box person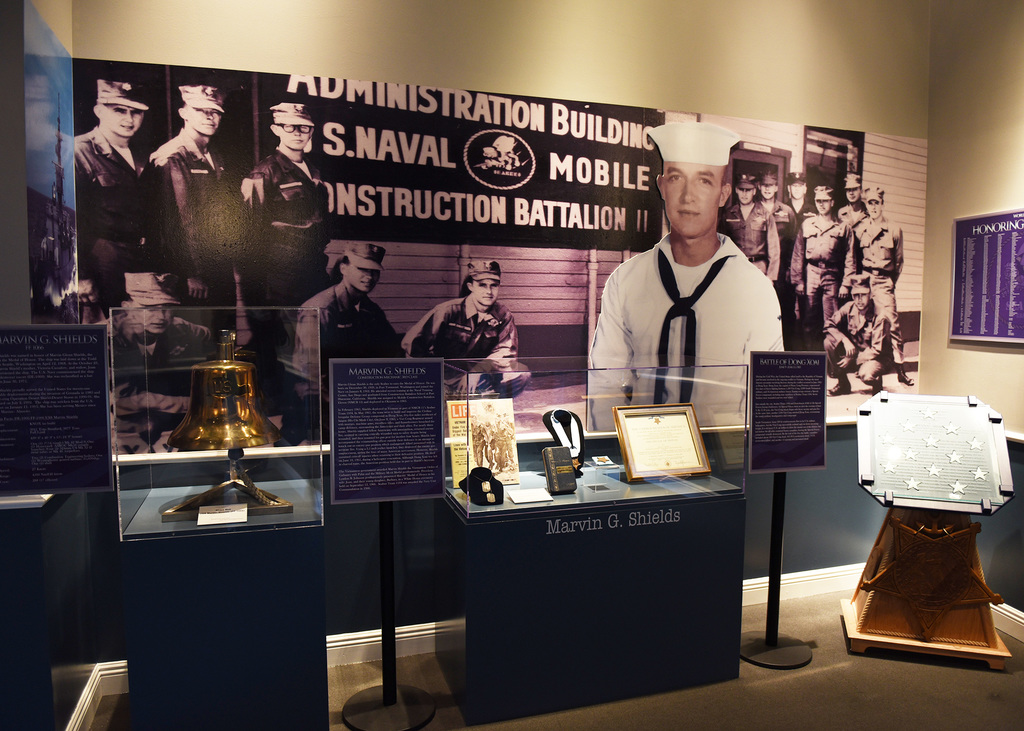
[147, 83, 235, 307]
